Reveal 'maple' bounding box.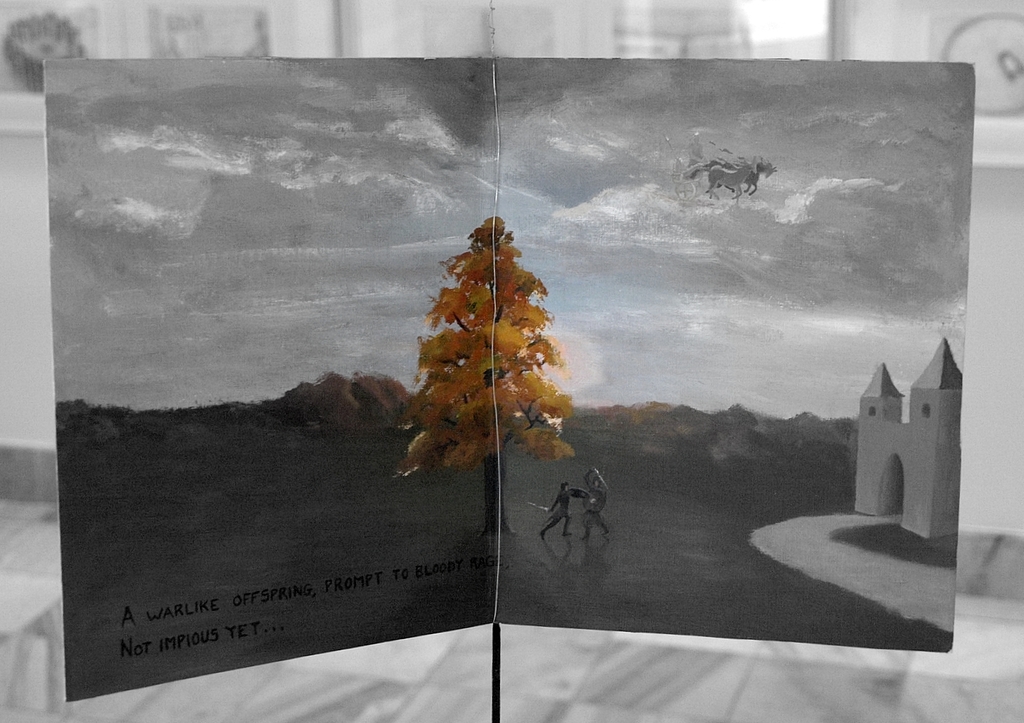
Revealed: (x1=374, y1=212, x2=550, y2=477).
